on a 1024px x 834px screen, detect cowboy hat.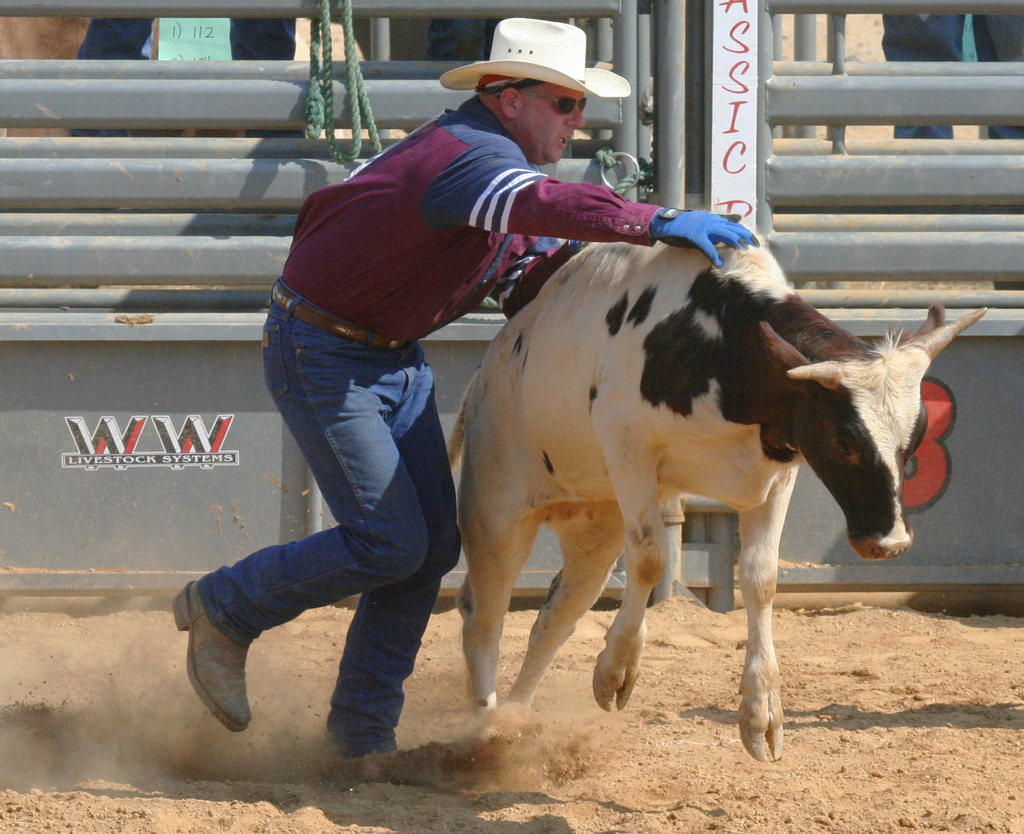
bbox(451, 13, 620, 122).
